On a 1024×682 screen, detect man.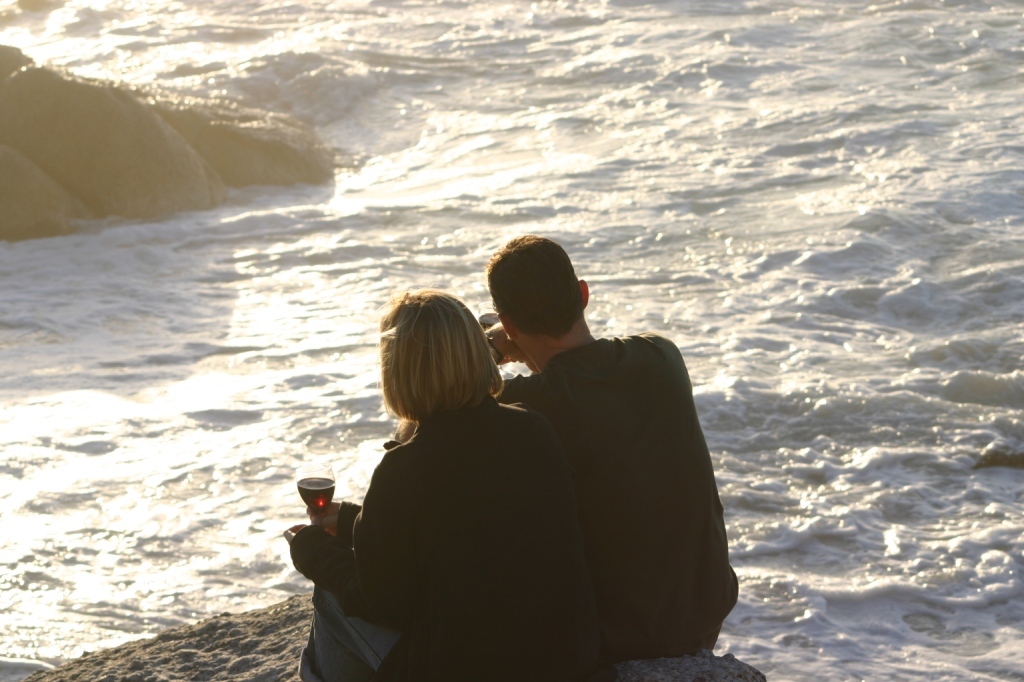
388, 233, 730, 677.
